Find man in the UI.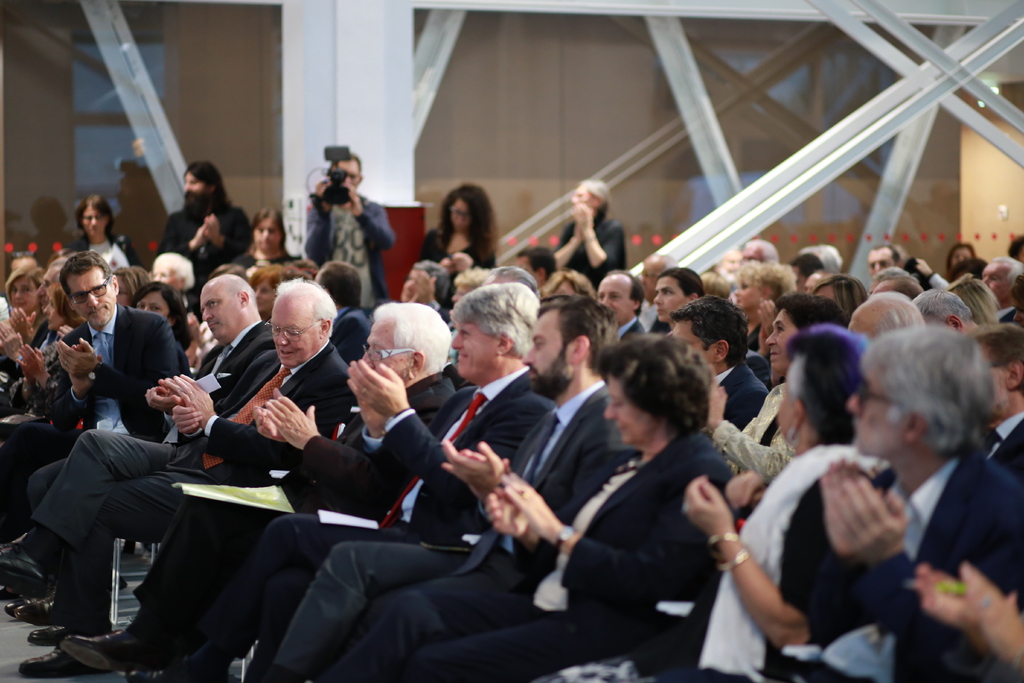
UI element at 53/302/449/682.
